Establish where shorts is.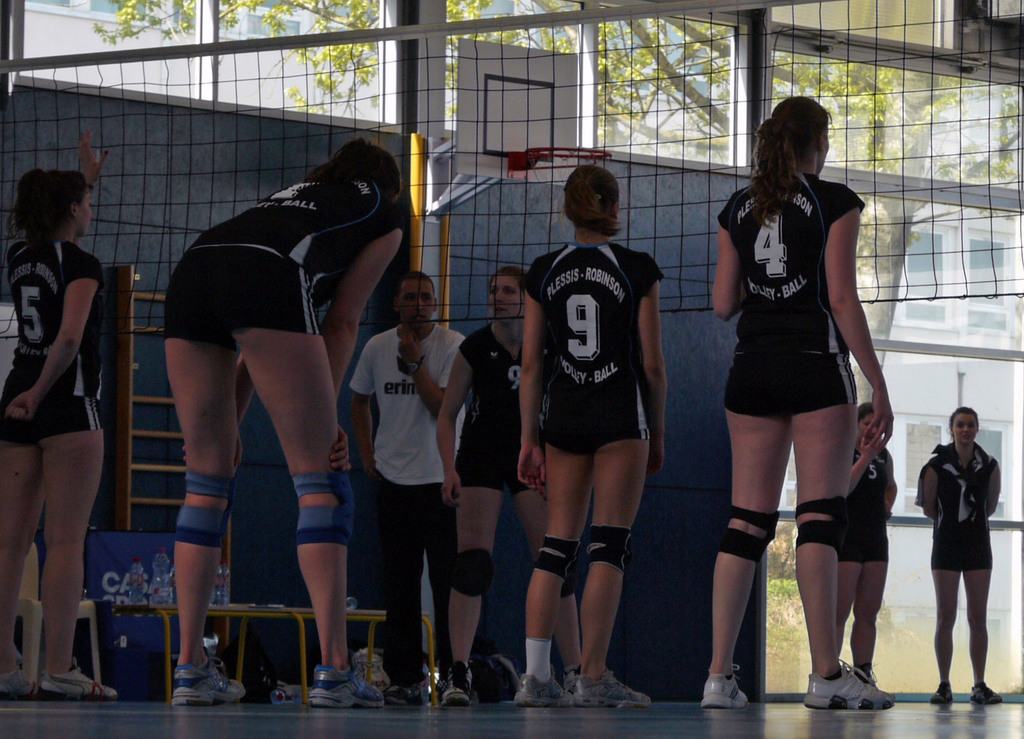
Established at detection(833, 529, 886, 562).
